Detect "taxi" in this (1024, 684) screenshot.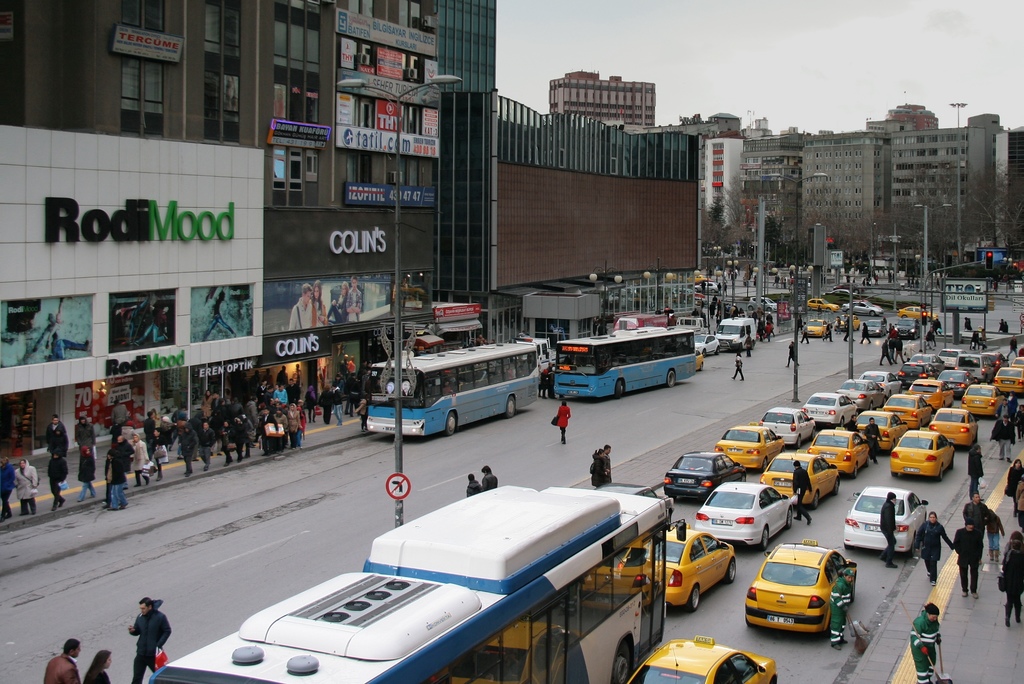
Detection: Rect(900, 304, 941, 322).
